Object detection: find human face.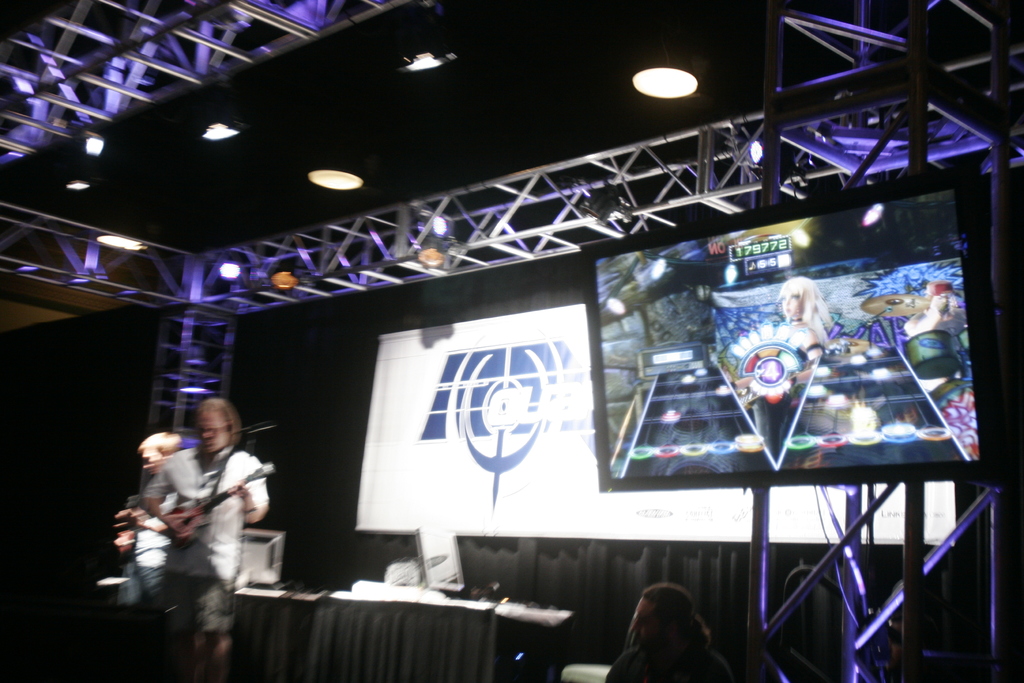
l=200, t=412, r=228, b=457.
